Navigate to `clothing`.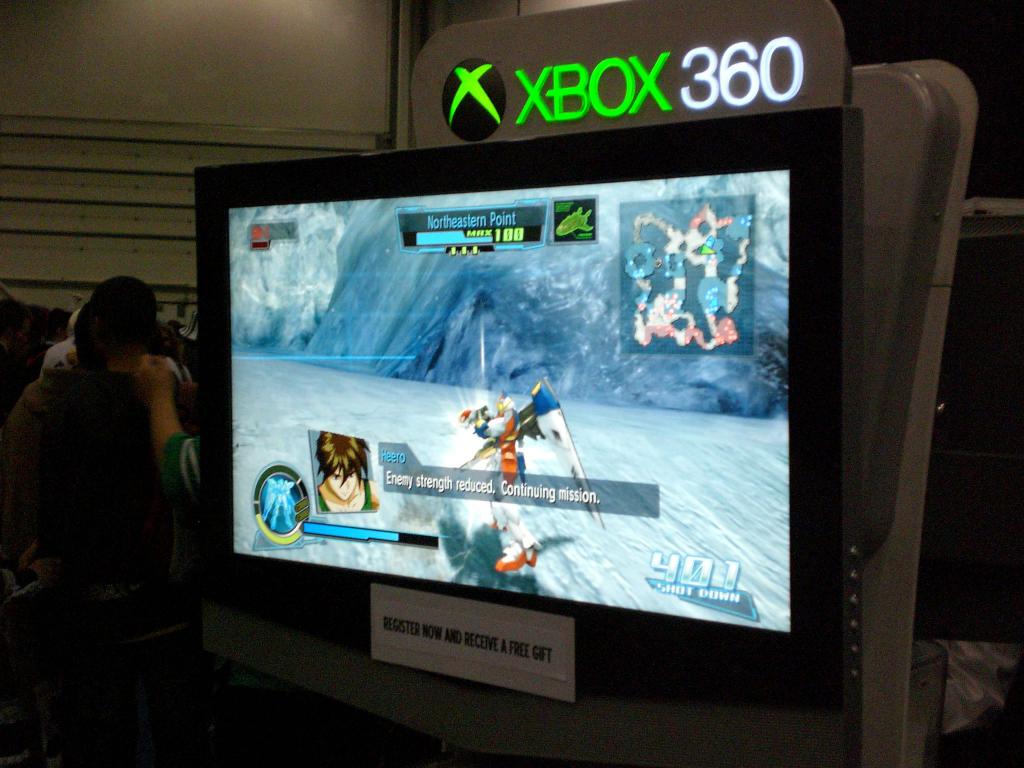
Navigation target: crop(22, 260, 230, 721).
